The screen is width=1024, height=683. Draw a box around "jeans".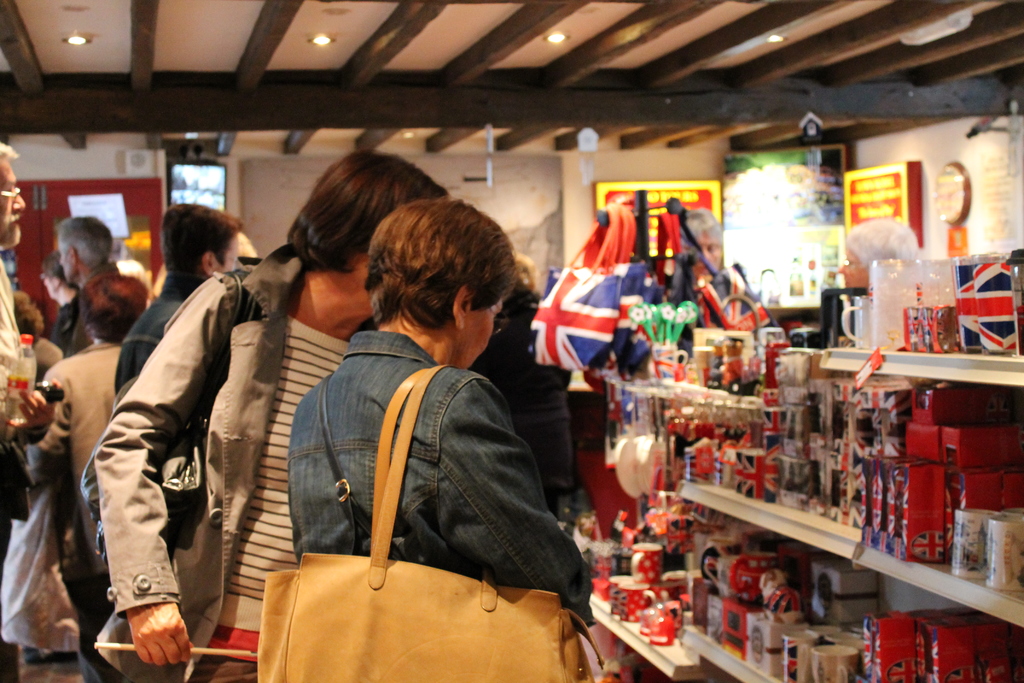
282,327,596,629.
